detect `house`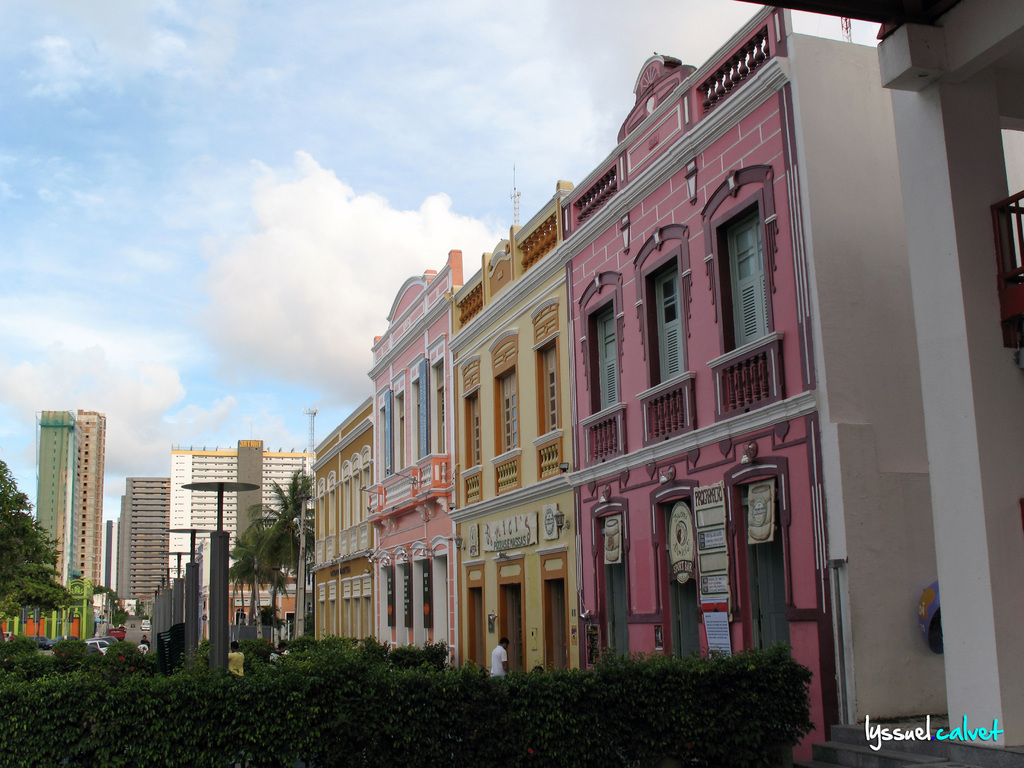
(369, 265, 456, 673)
